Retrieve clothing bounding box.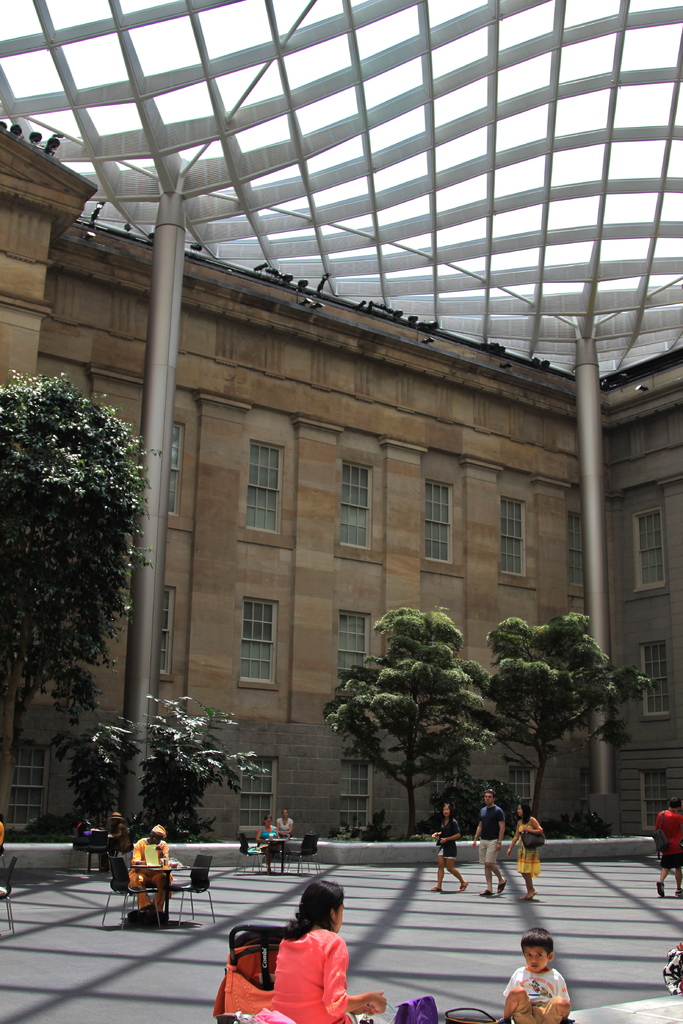
Bounding box: x1=261, y1=936, x2=366, y2=1007.
